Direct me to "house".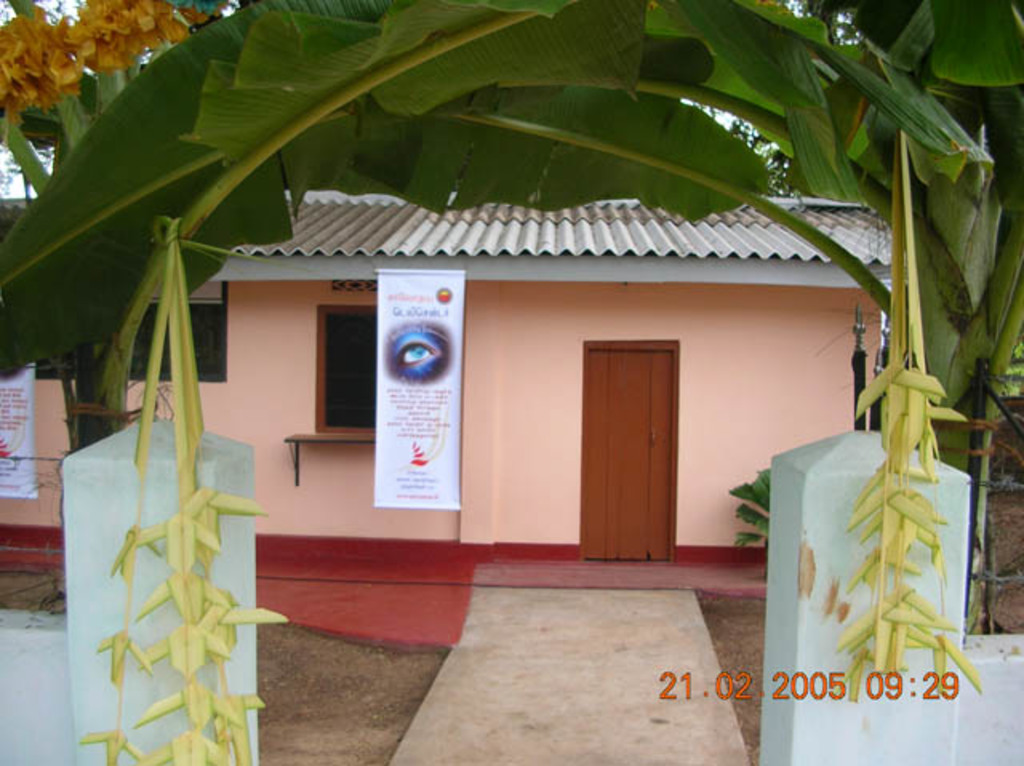
Direction: BBox(0, 197, 906, 560).
